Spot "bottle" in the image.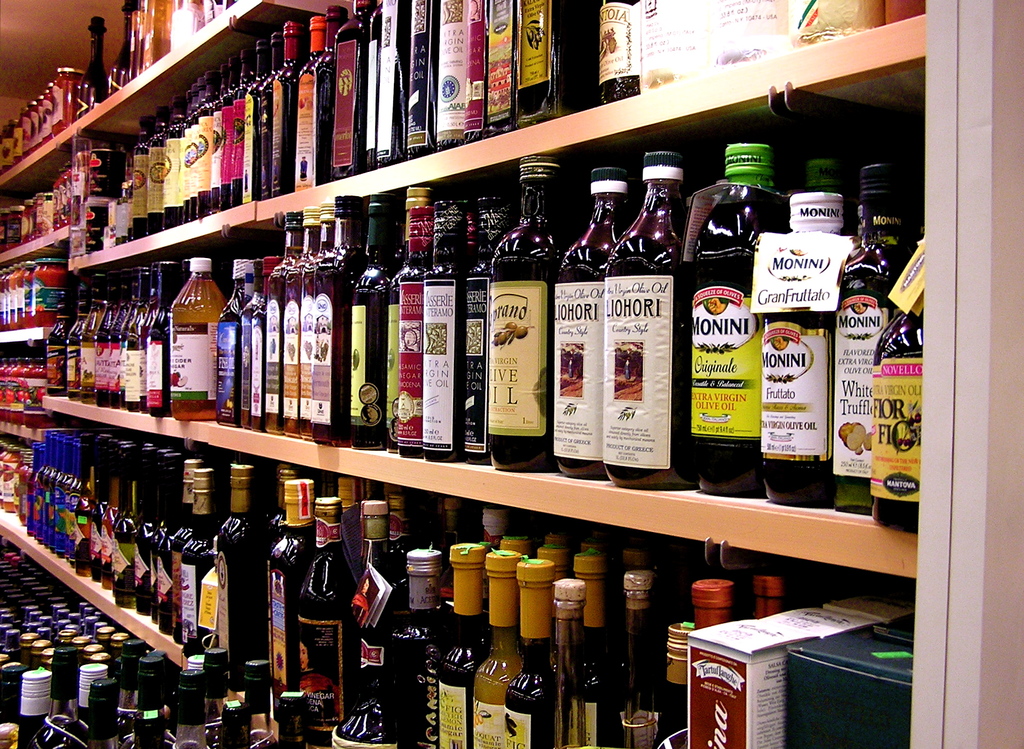
"bottle" found at [left=330, top=0, right=364, bottom=178].
